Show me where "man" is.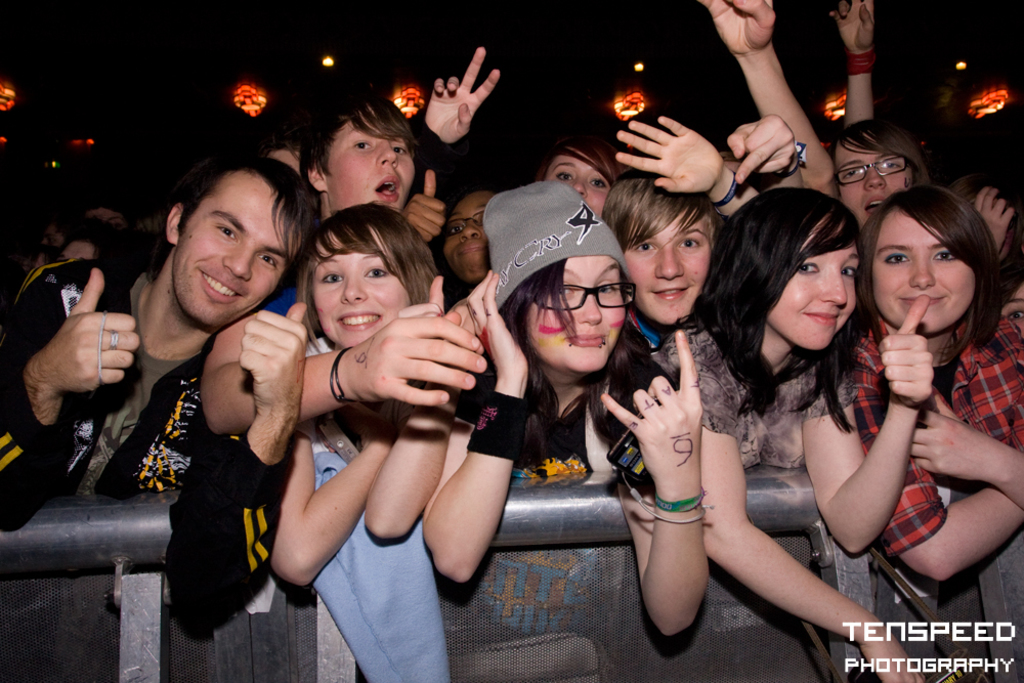
"man" is at x1=580 y1=163 x2=745 y2=368.
